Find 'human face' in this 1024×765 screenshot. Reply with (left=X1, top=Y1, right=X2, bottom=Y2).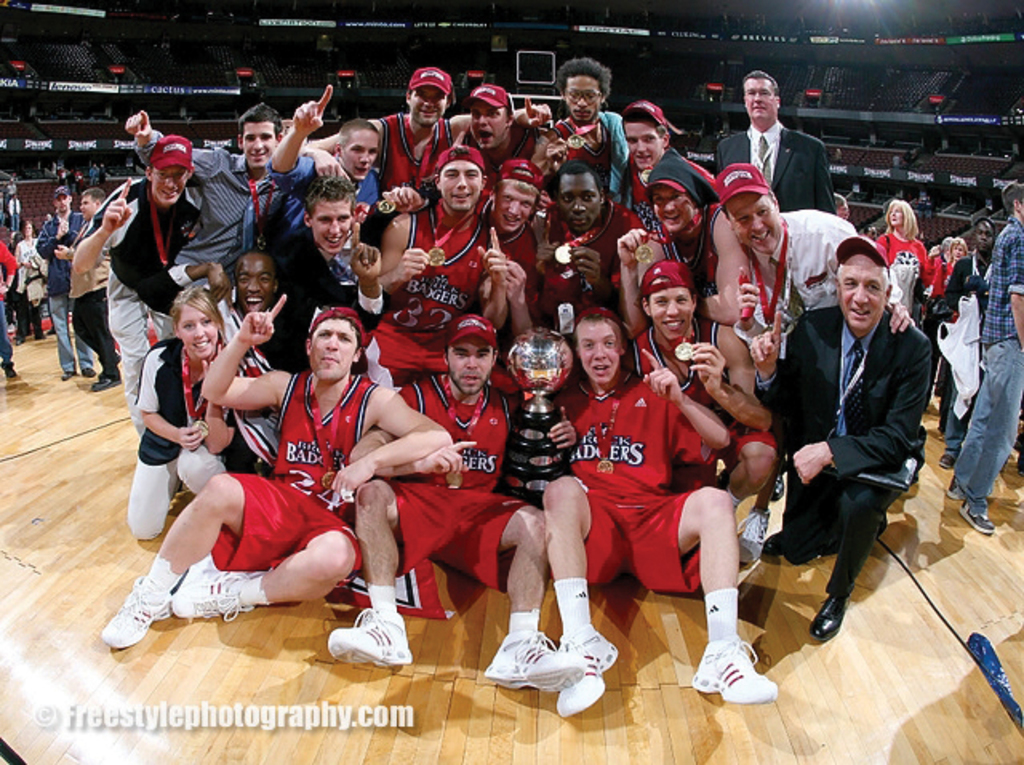
(left=411, top=86, right=450, bottom=128).
